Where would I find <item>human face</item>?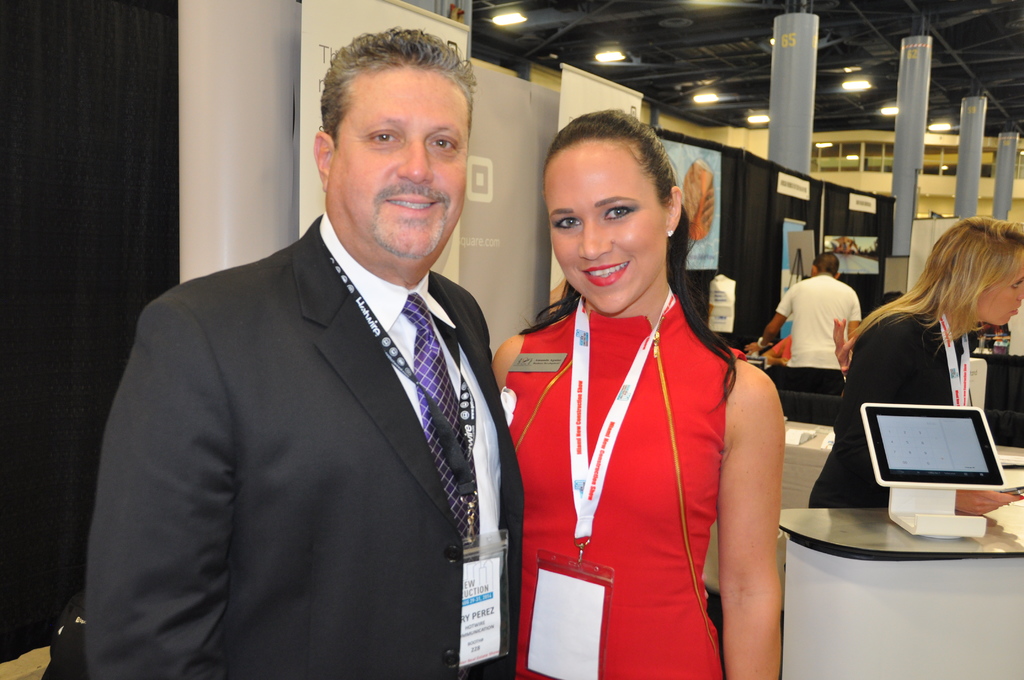
At (left=984, top=255, right=1023, bottom=334).
